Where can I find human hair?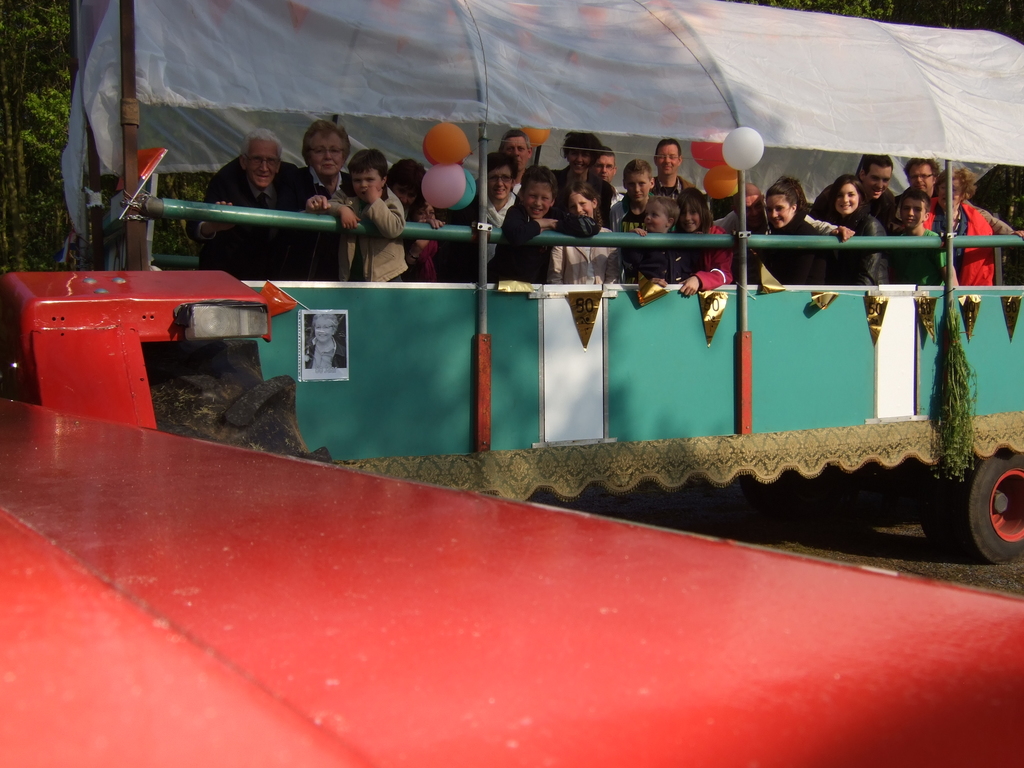
You can find it at bbox=(765, 180, 801, 212).
